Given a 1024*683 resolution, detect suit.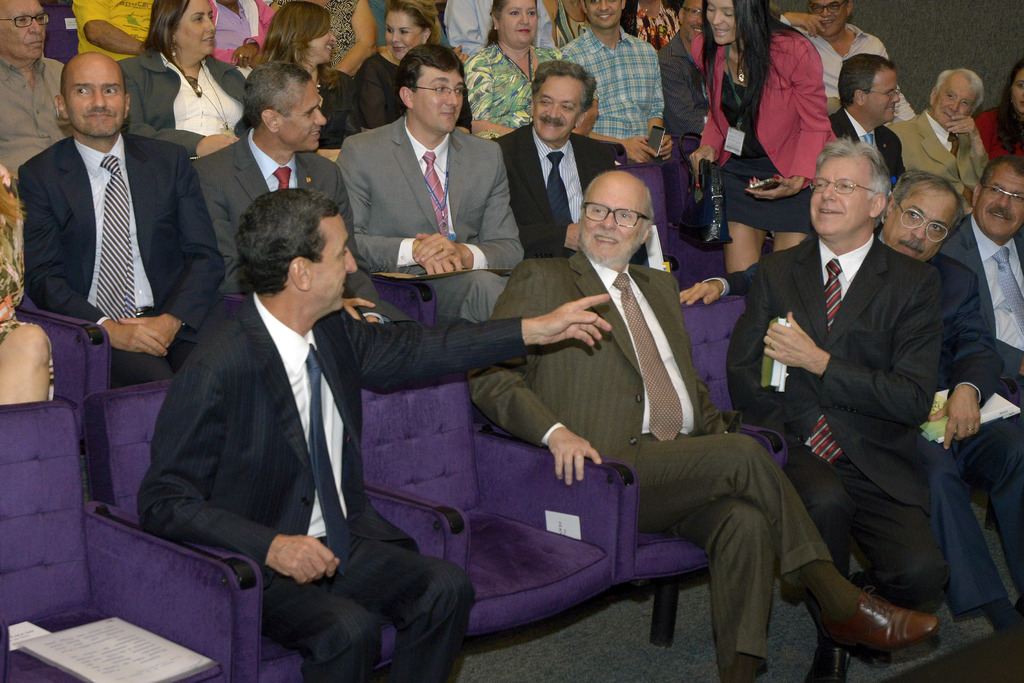
pyautogui.locateOnScreen(692, 22, 850, 197).
